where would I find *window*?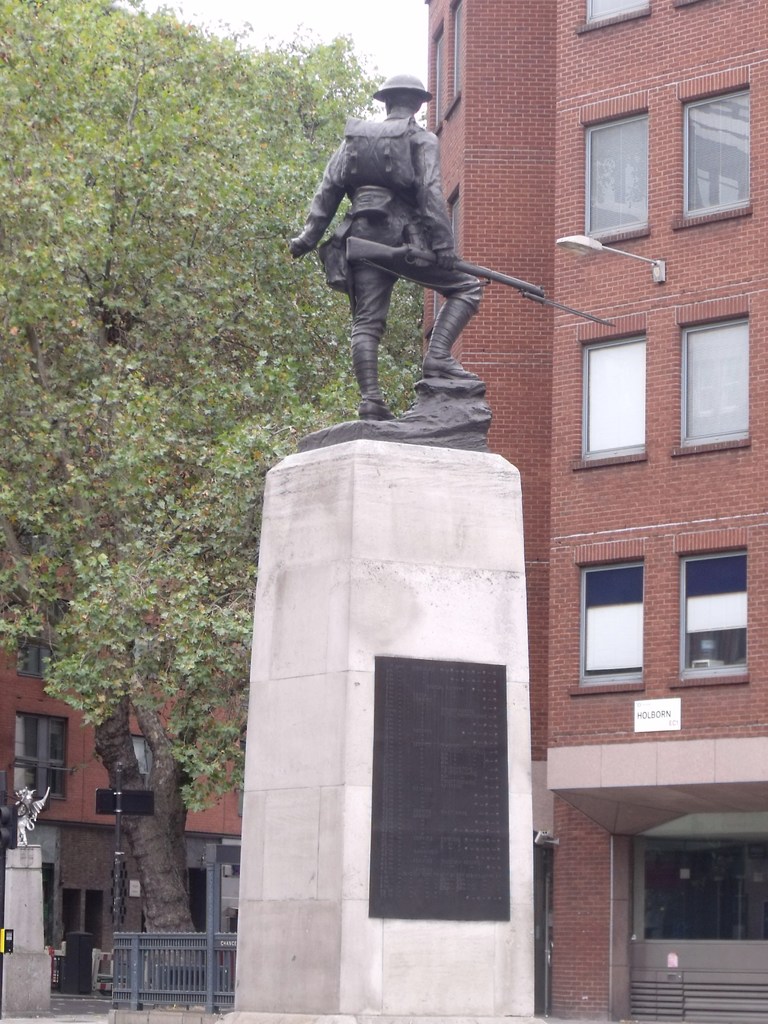
At x1=577 y1=560 x2=646 y2=685.
